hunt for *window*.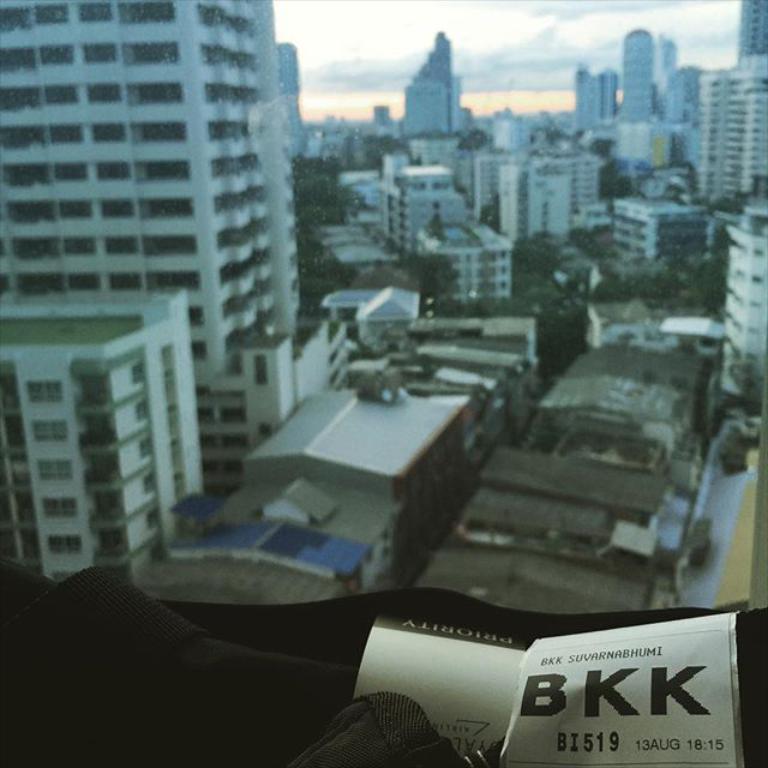
Hunted down at box=[30, 383, 61, 398].
